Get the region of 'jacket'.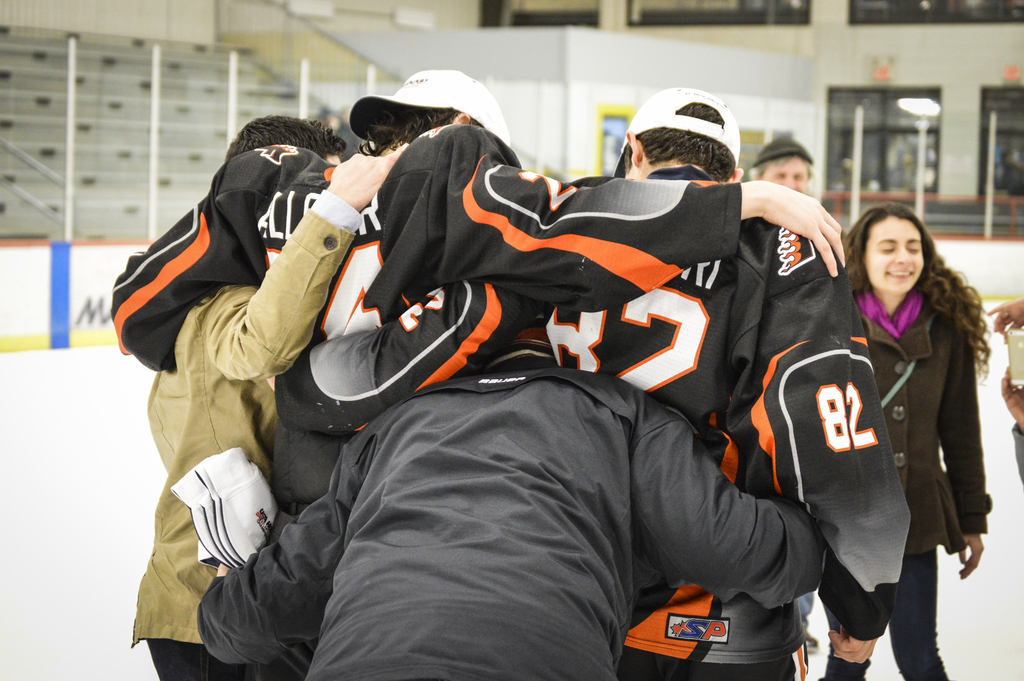
<box>854,243,998,577</box>.
